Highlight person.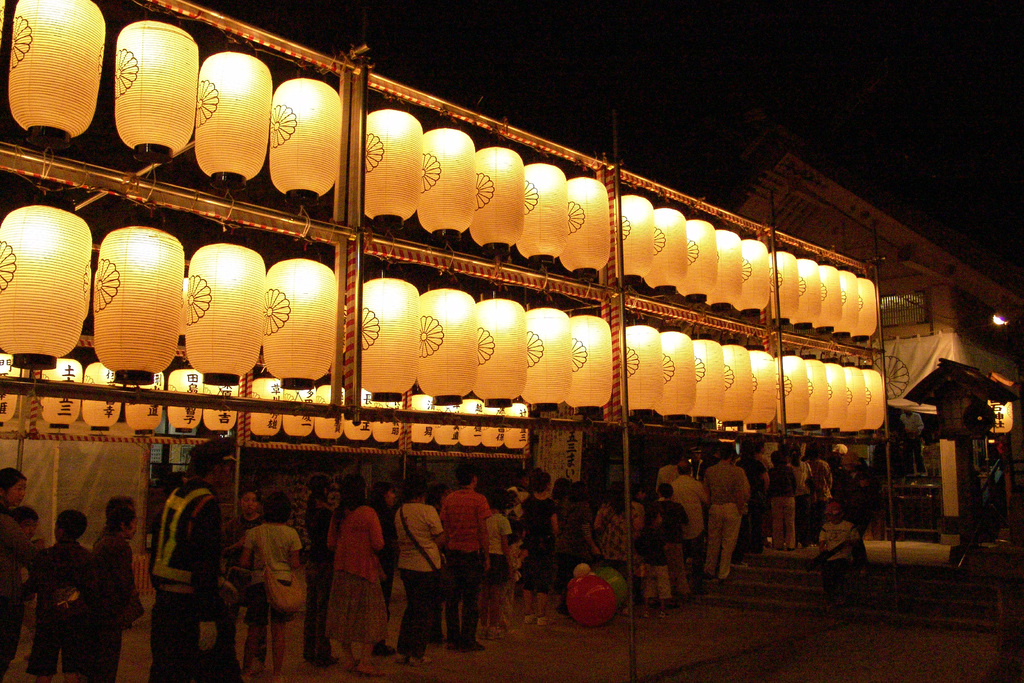
Highlighted region: 511/474/532/558.
